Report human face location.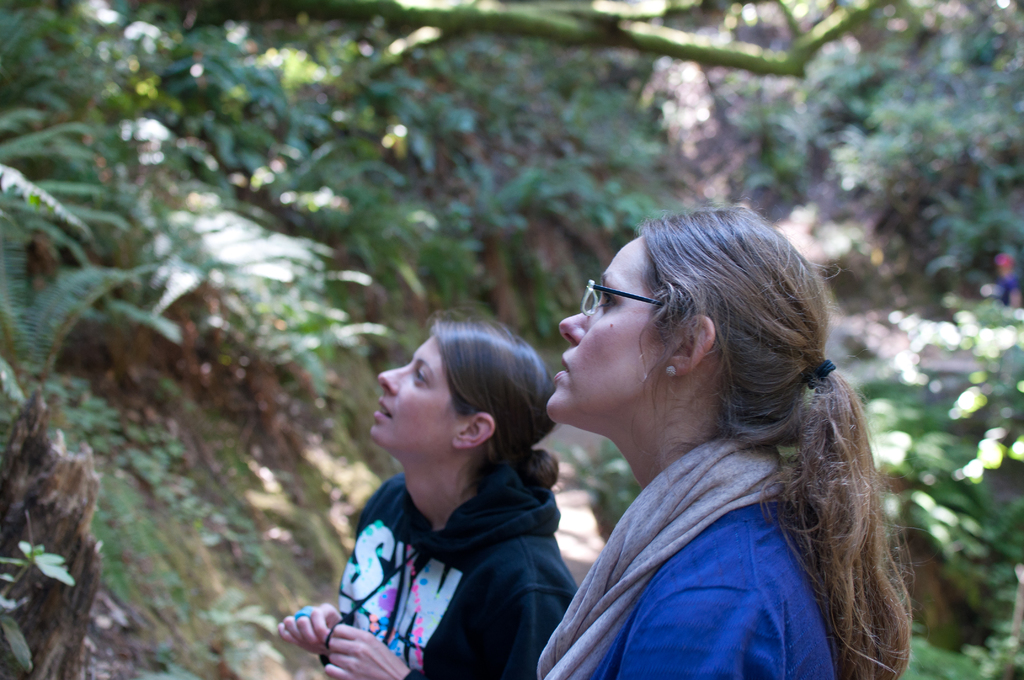
Report: [left=547, top=238, right=671, bottom=424].
